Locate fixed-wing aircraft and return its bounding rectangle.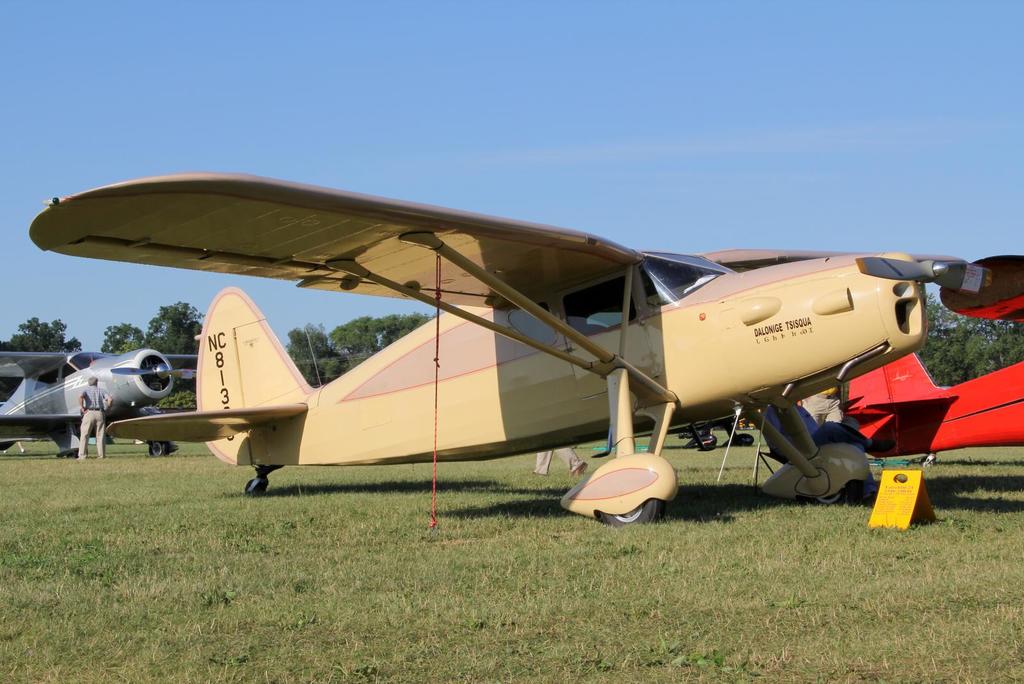
(0, 347, 203, 460).
